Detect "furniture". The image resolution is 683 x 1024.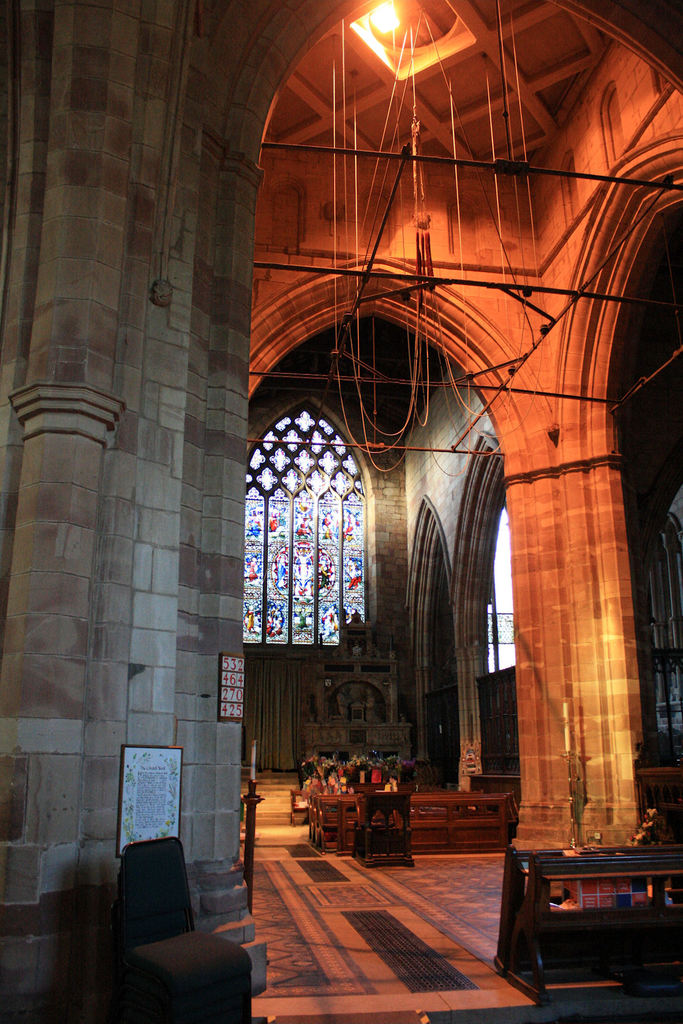
[left=113, top=837, right=252, bottom=1023].
